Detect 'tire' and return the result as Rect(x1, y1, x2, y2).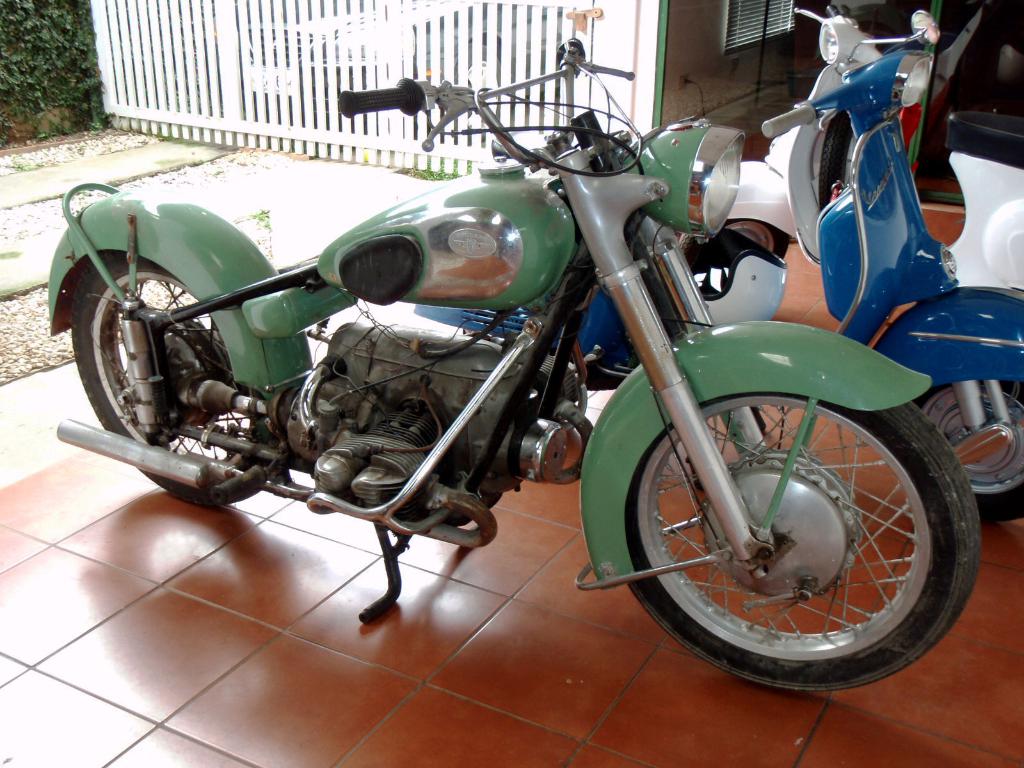
Rect(72, 252, 266, 507).
